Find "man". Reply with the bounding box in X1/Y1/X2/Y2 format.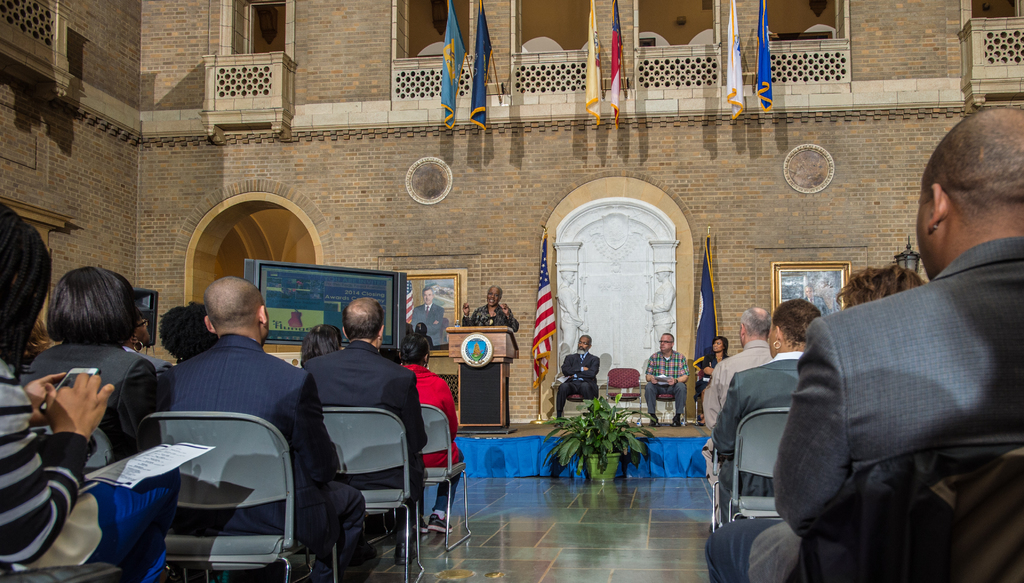
143/273/375/582.
